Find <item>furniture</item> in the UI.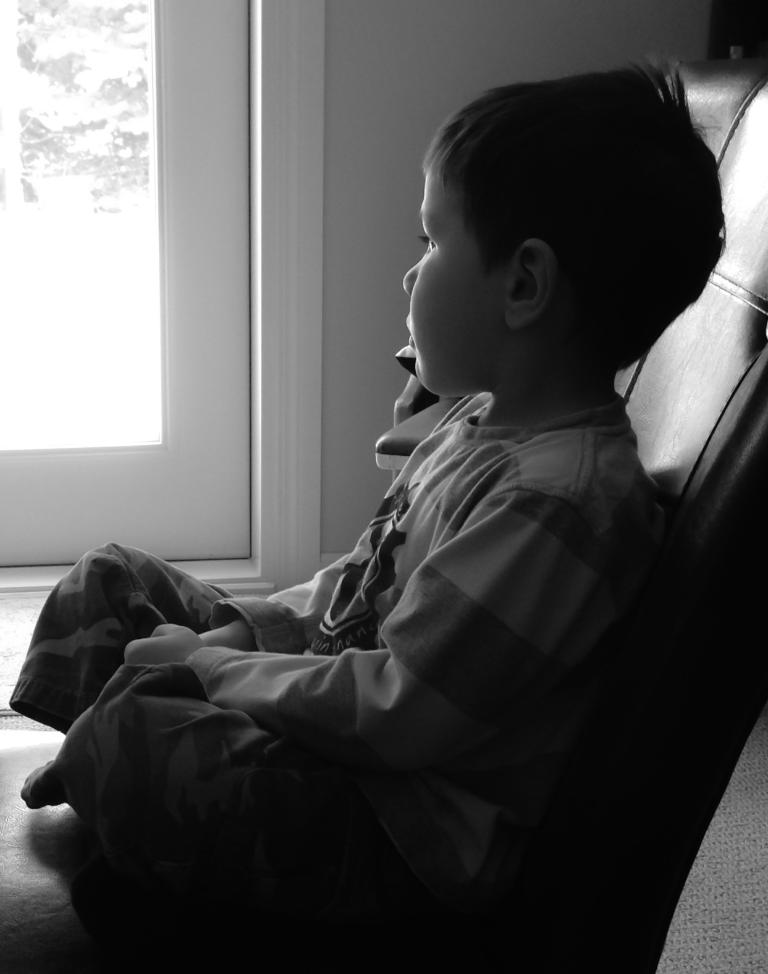
UI element at {"left": 373, "top": 350, "right": 468, "bottom": 480}.
